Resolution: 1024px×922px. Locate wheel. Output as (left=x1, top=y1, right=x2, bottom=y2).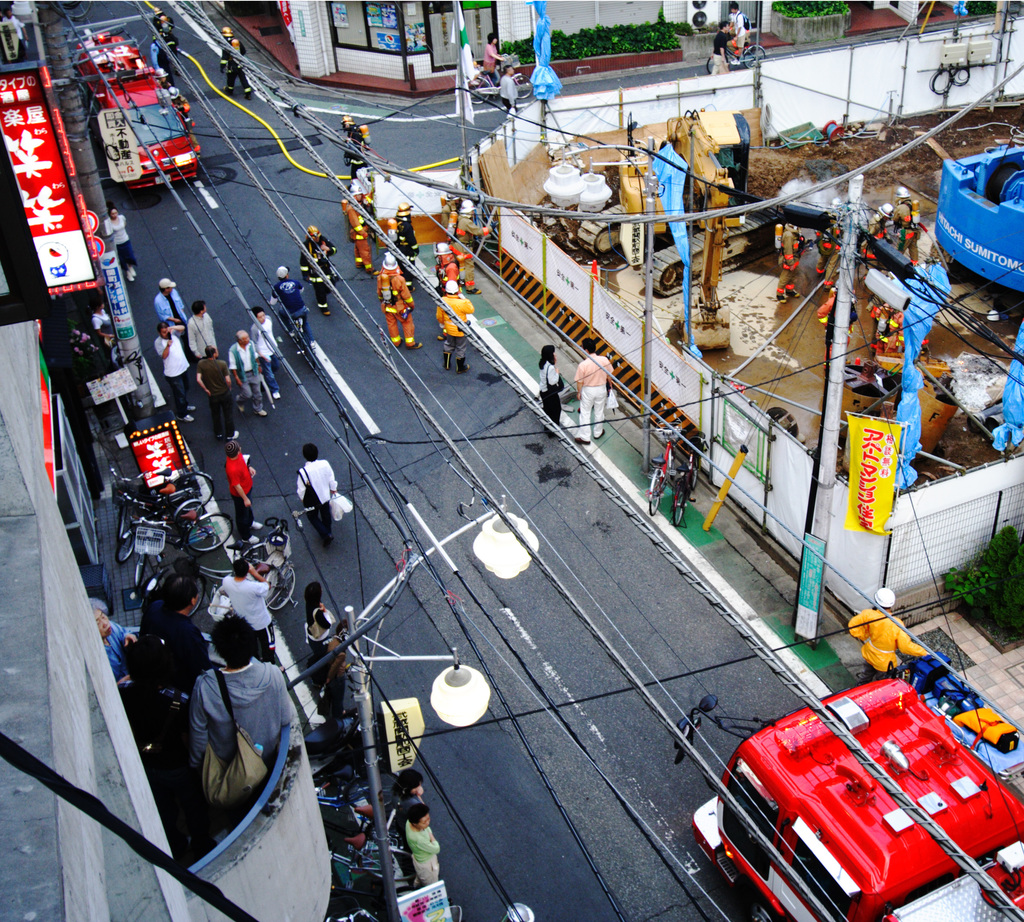
(left=165, top=567, right=203, bottom=608).
